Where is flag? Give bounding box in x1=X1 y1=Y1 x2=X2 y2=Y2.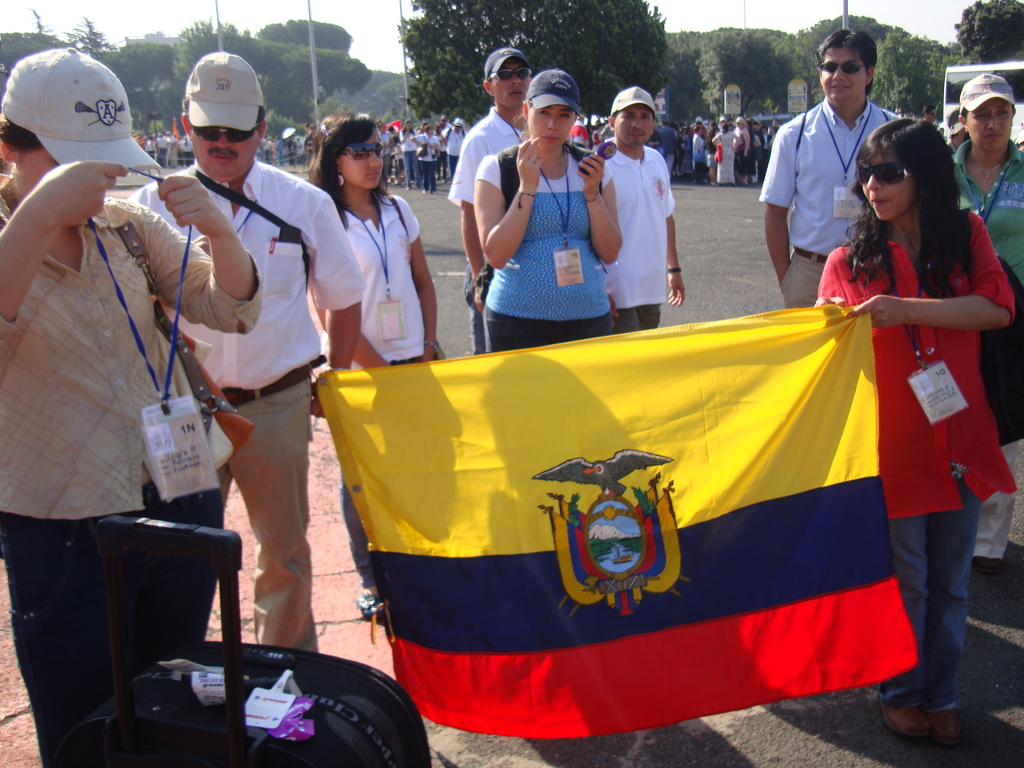
x1=168 y1=115 x2=186 y2=143.
